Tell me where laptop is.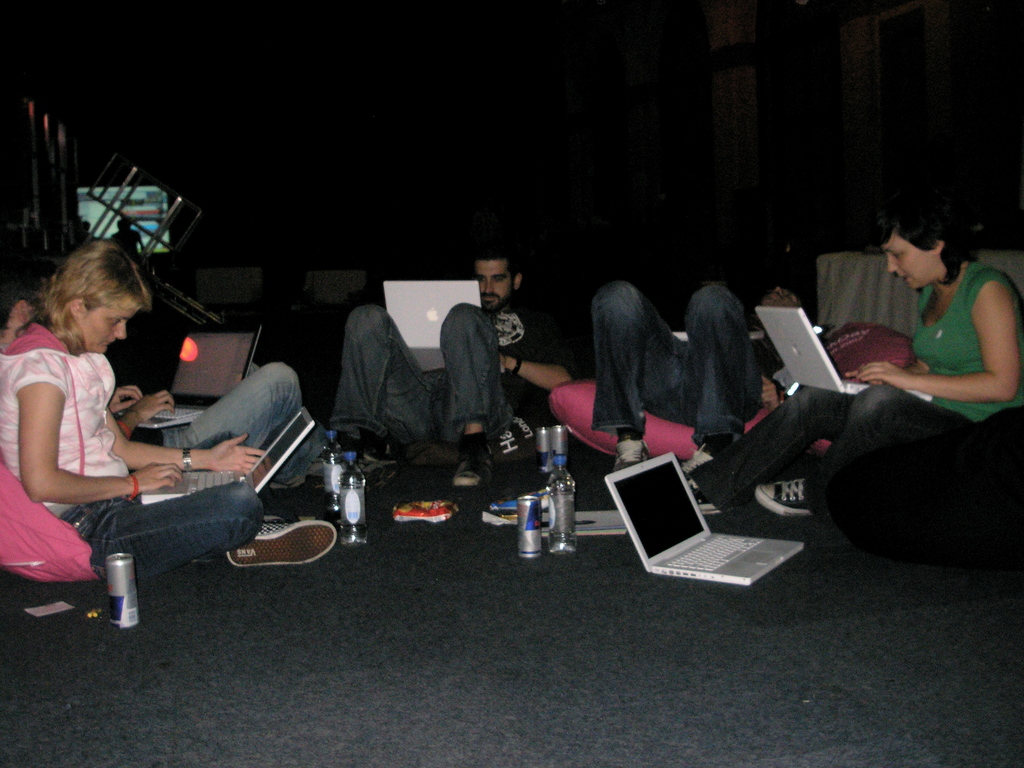
laptop is at left=115, top=326, right=262, bottom=426.
